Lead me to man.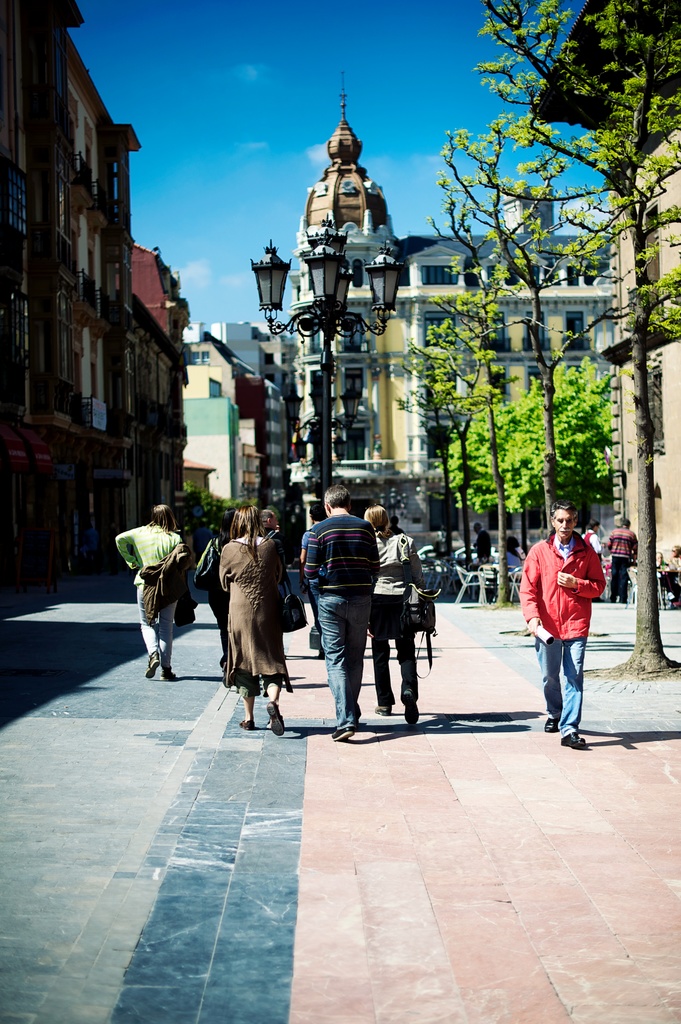
Lead to {"x1": 387, "y1": 514, "x2": 408, "y2": 535}.
